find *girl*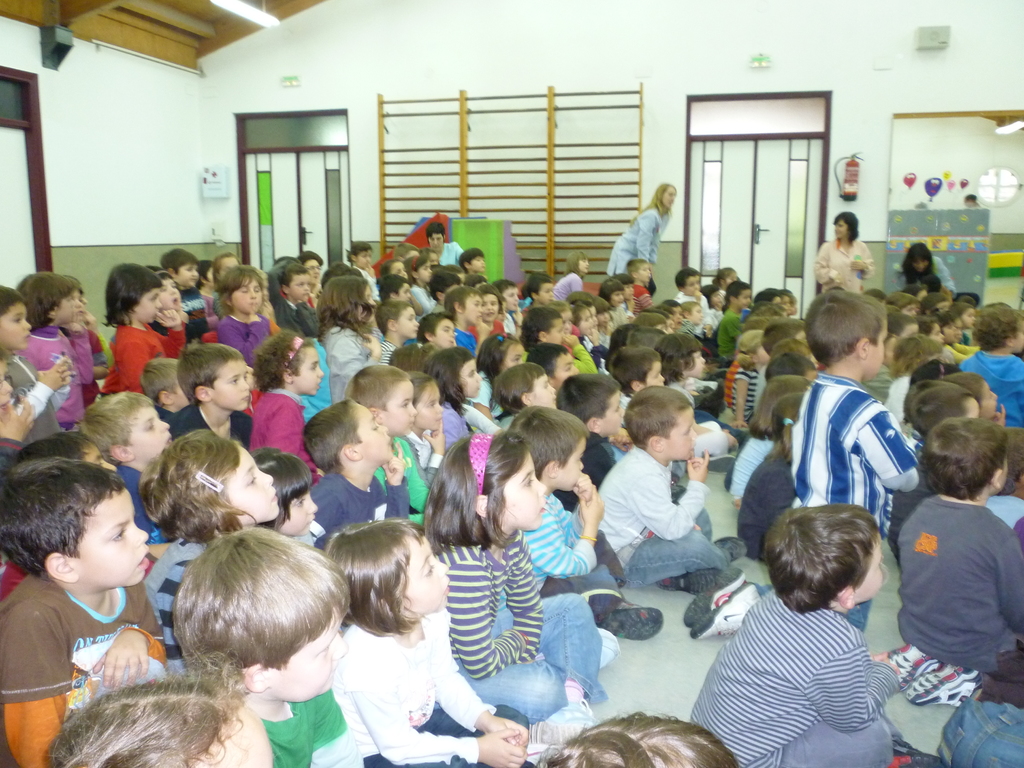
pyautogui.locateOnScreen(101, 261, 172, 396)
